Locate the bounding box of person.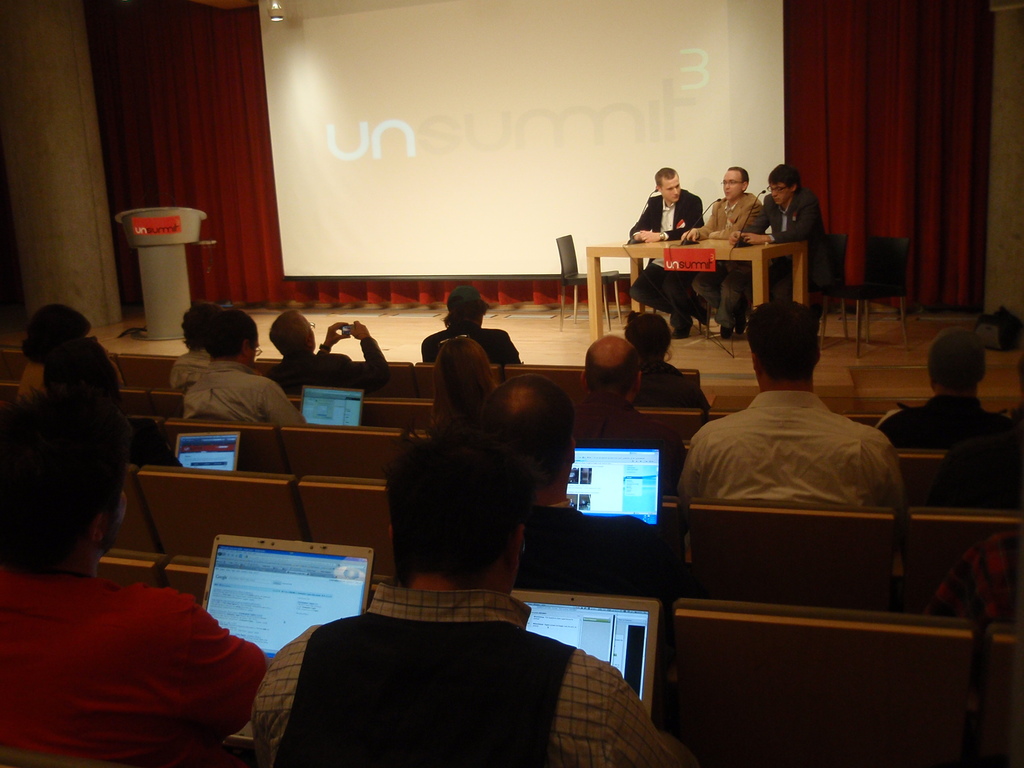
Bounding box: left=680, top=165, right=764, bottom=338.
